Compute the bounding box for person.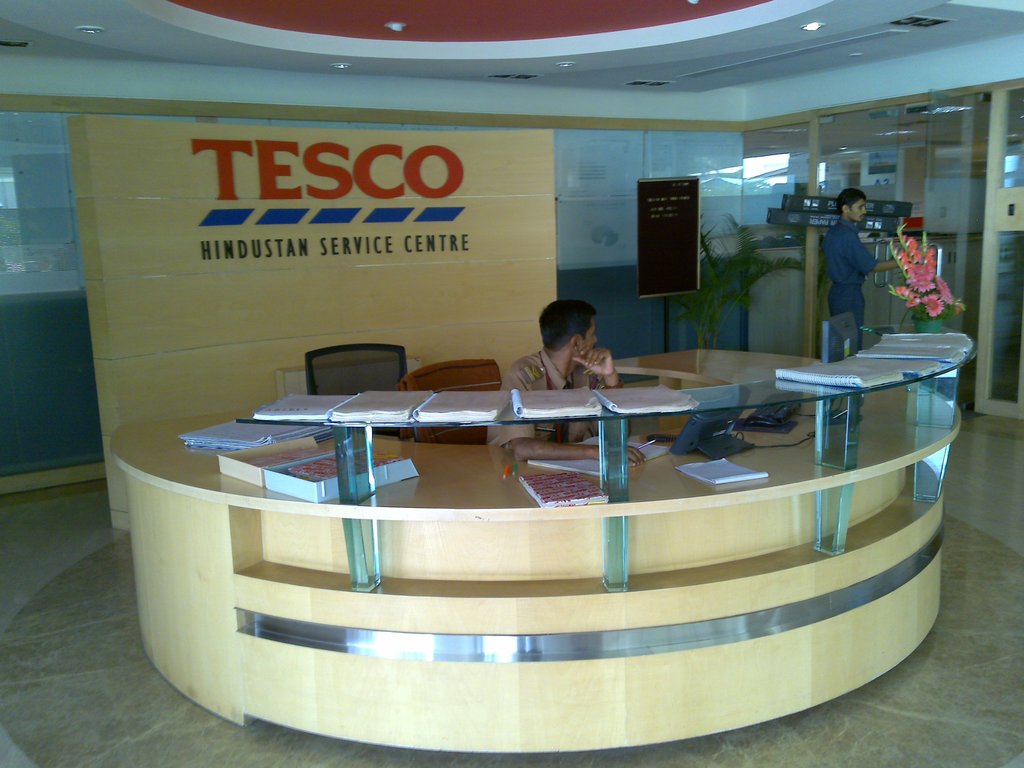
[x1=483, y1=301, x2=641, y2=463].
